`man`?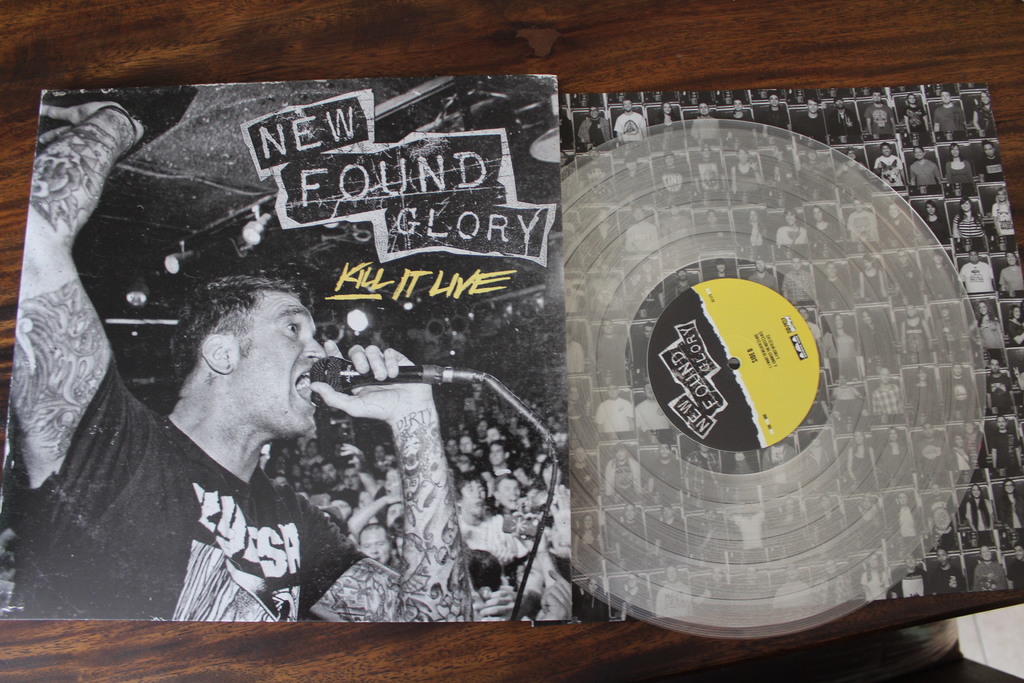
Rect(726, 504, 765, 546)
